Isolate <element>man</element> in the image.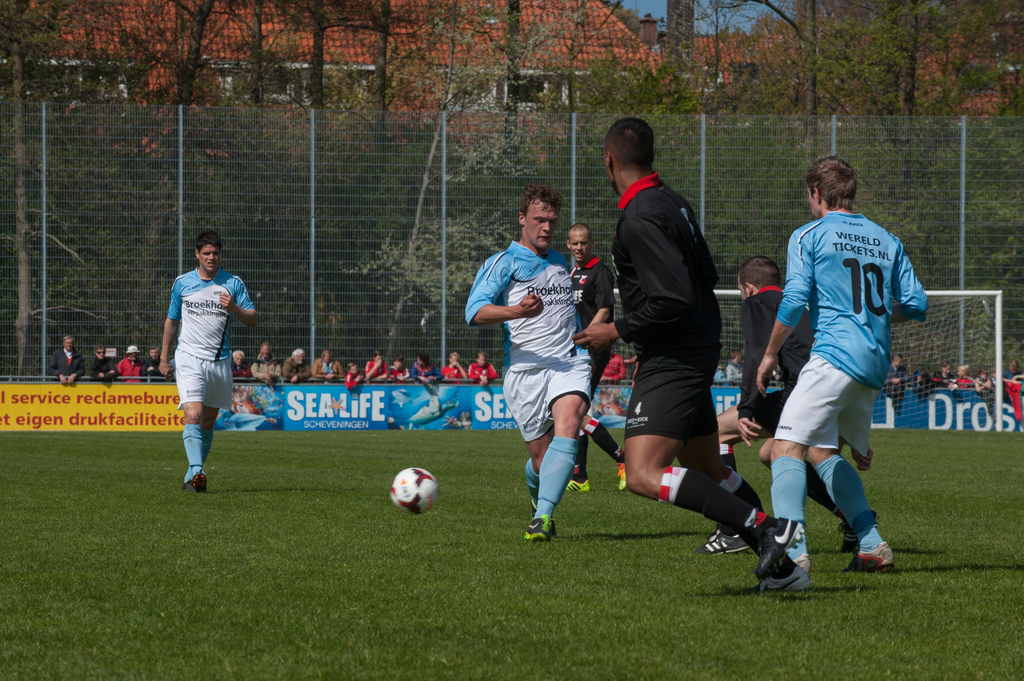
Isolated region: <region>152, 227, 257, 499</region>.
